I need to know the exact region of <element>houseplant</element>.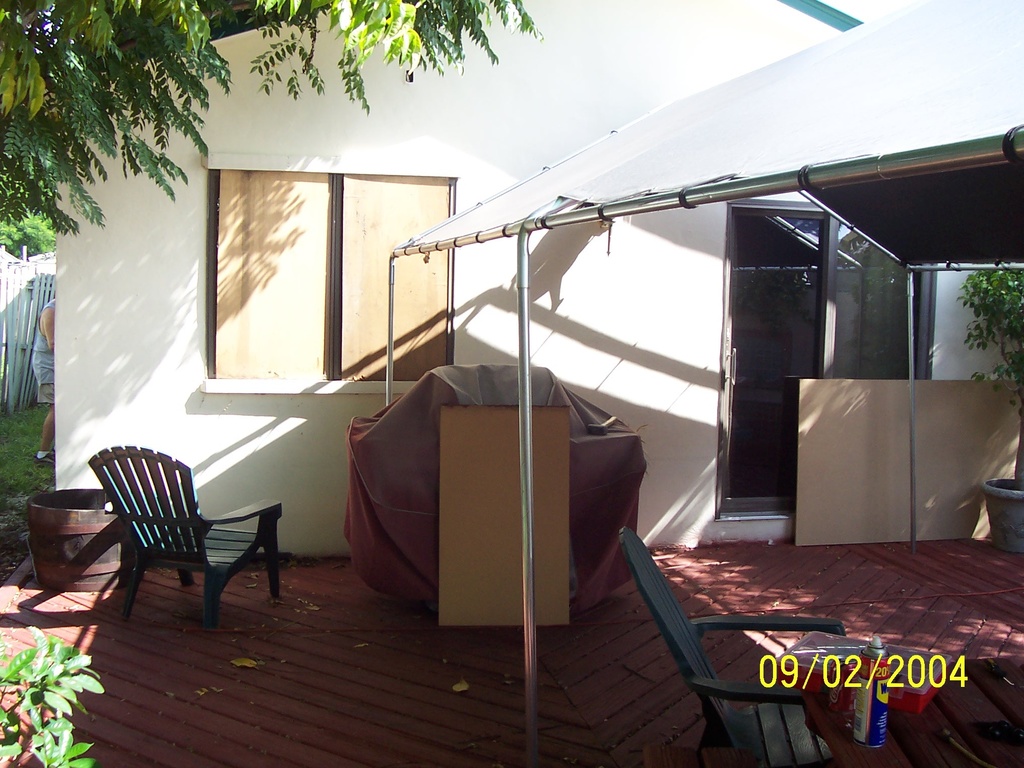
Region: {"left": 956, "top": 270, "right": 1023, "bottom": 555}.
